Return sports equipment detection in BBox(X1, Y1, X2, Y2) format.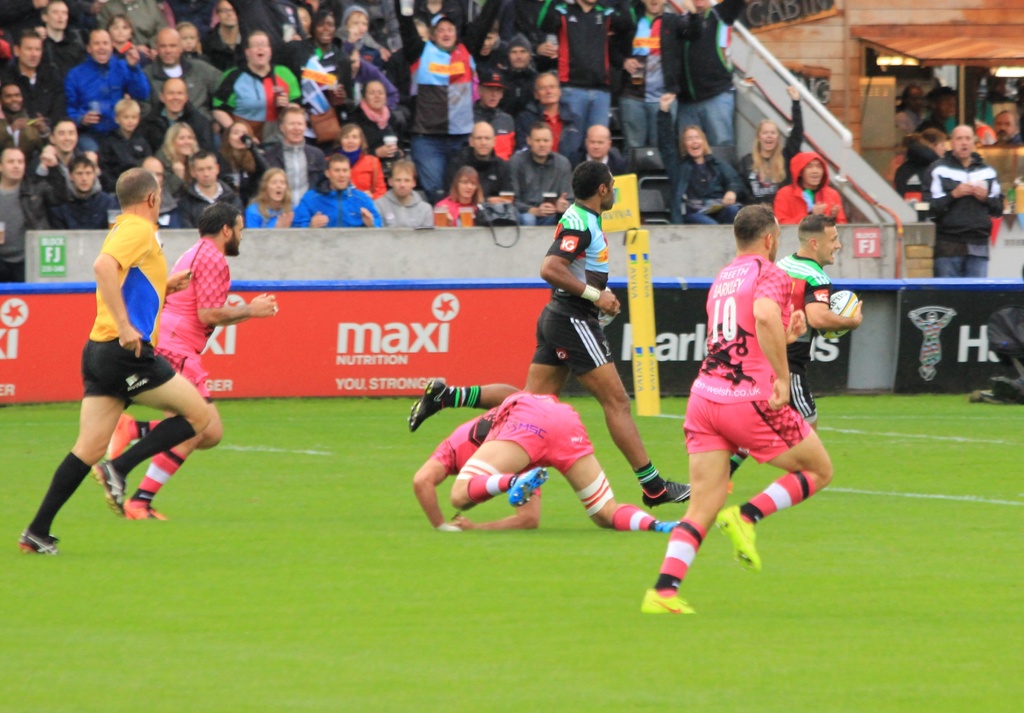
BBox(819, 289, 860, 341).
